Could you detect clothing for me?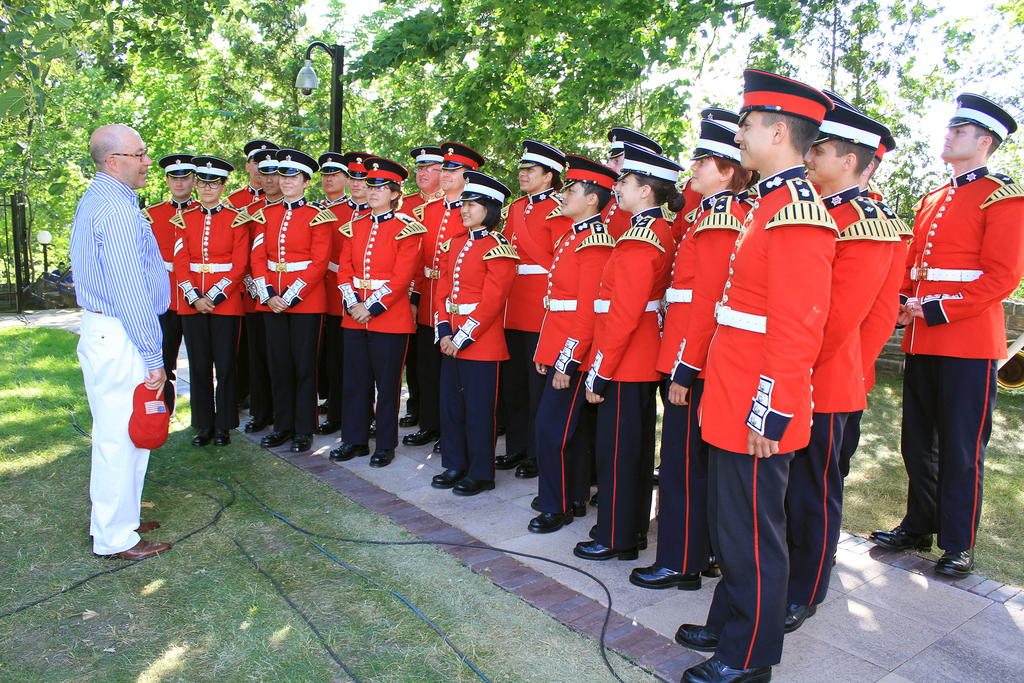
Detection result: crop(250, 197, 334, 438).
